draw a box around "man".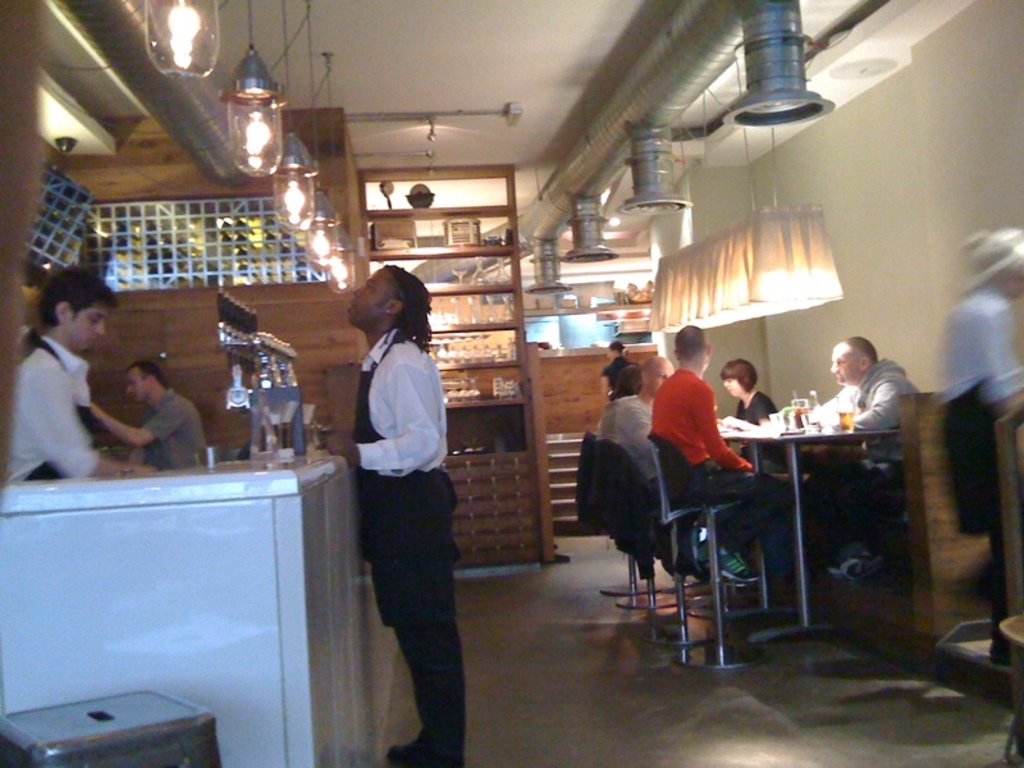
[left=646, top=324, right=796, bottom=594].
